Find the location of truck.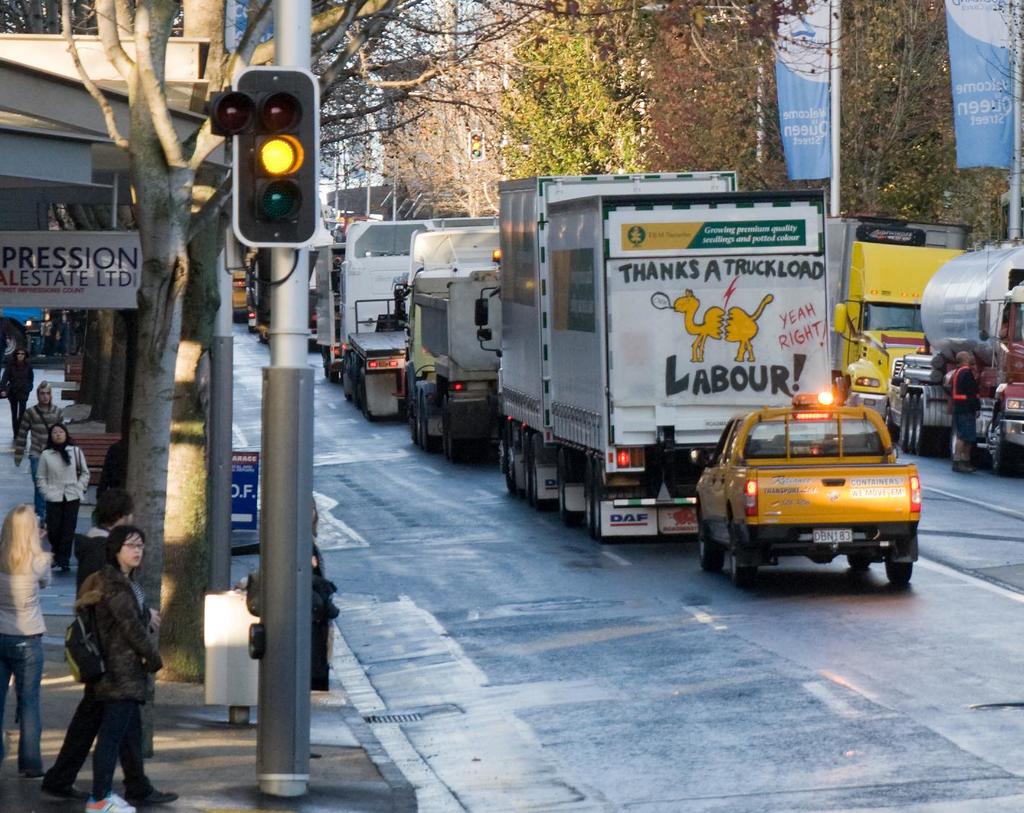
Location: rect(878, 241, 1023, 473).
